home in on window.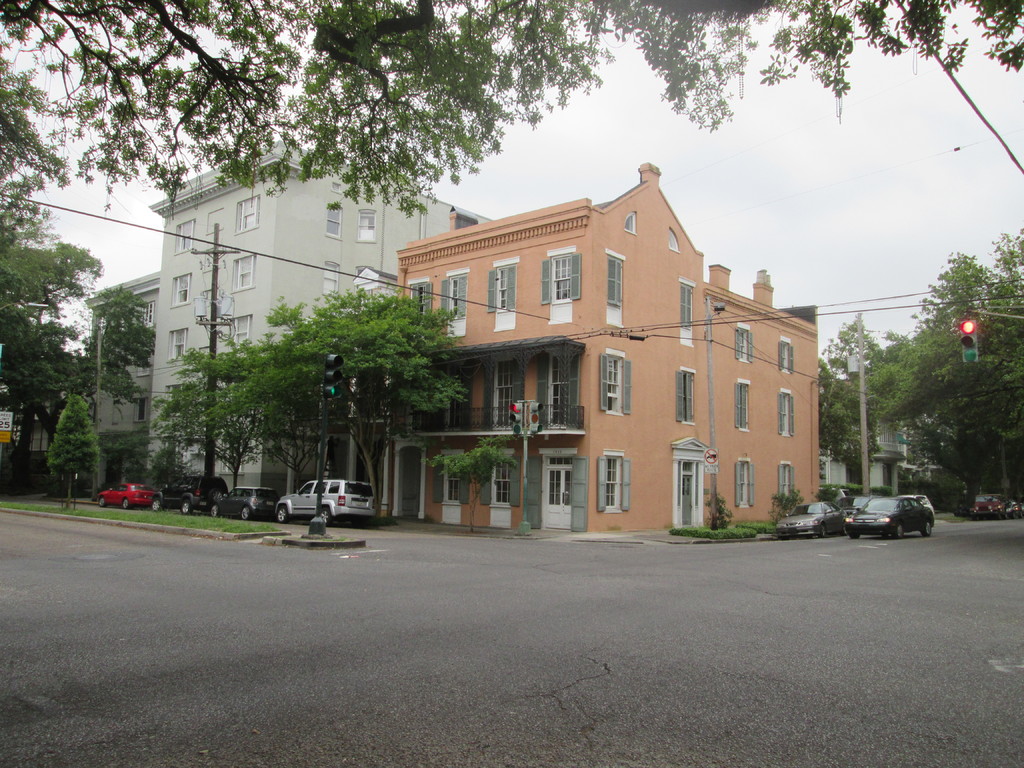
Homed in at [177, 218, 196, 253].
